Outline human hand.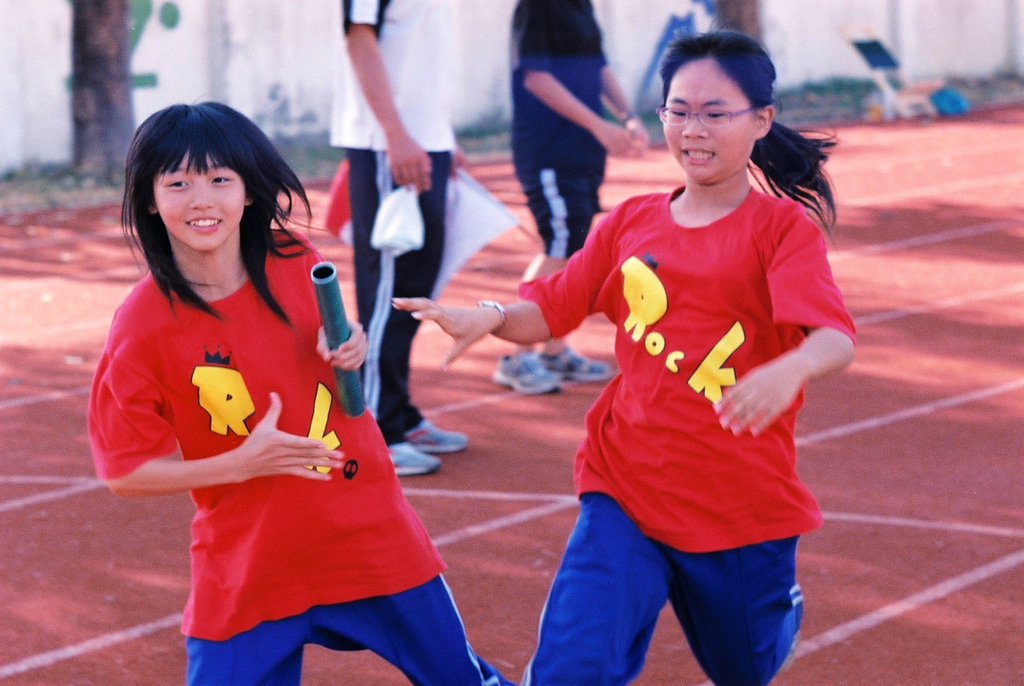
Outline: pyautogui.locateOnScreen(448, 149, 470, 183).
